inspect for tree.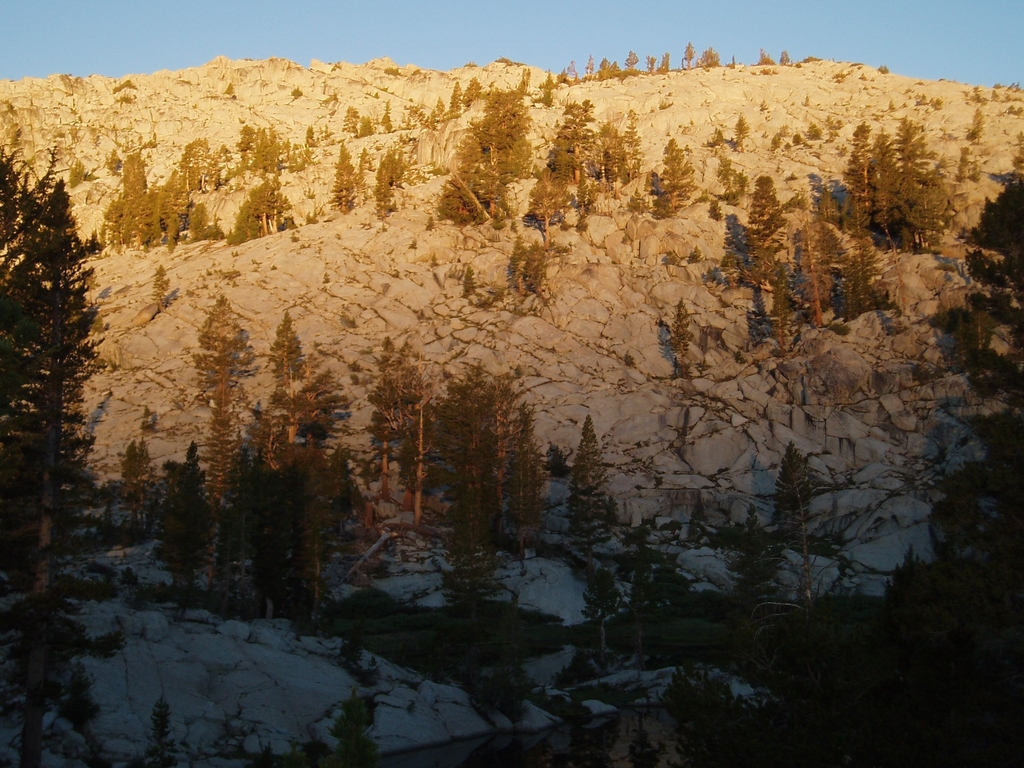
Inspection: (left=620, top=537, right=671, bottom=678).
